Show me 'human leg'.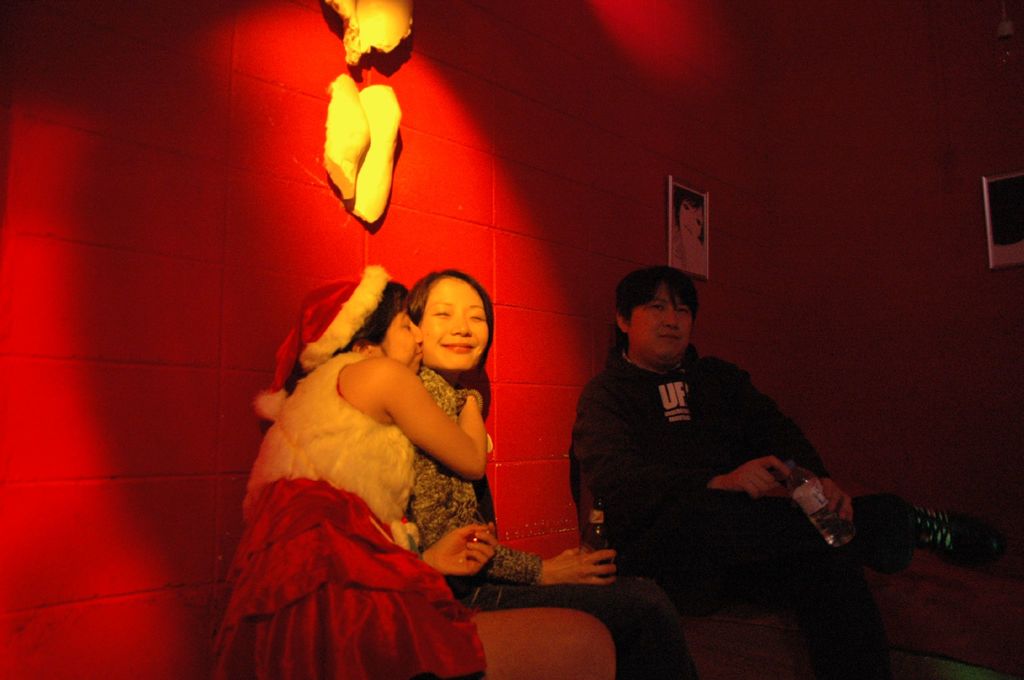
'human leg' is here: 616,497,1000,608.
